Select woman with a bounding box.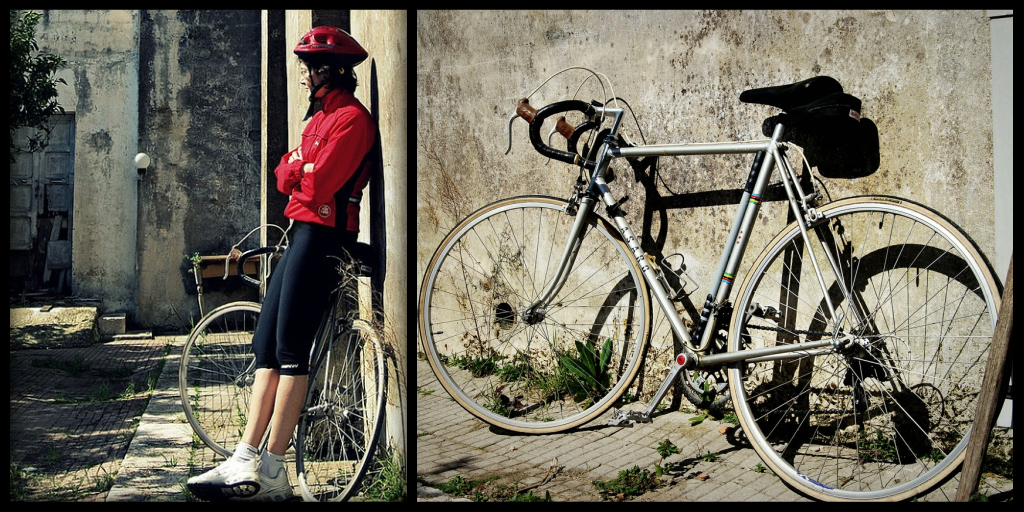
{"left": 218, "top": 59, "right": 377, "bottom": 477}.
